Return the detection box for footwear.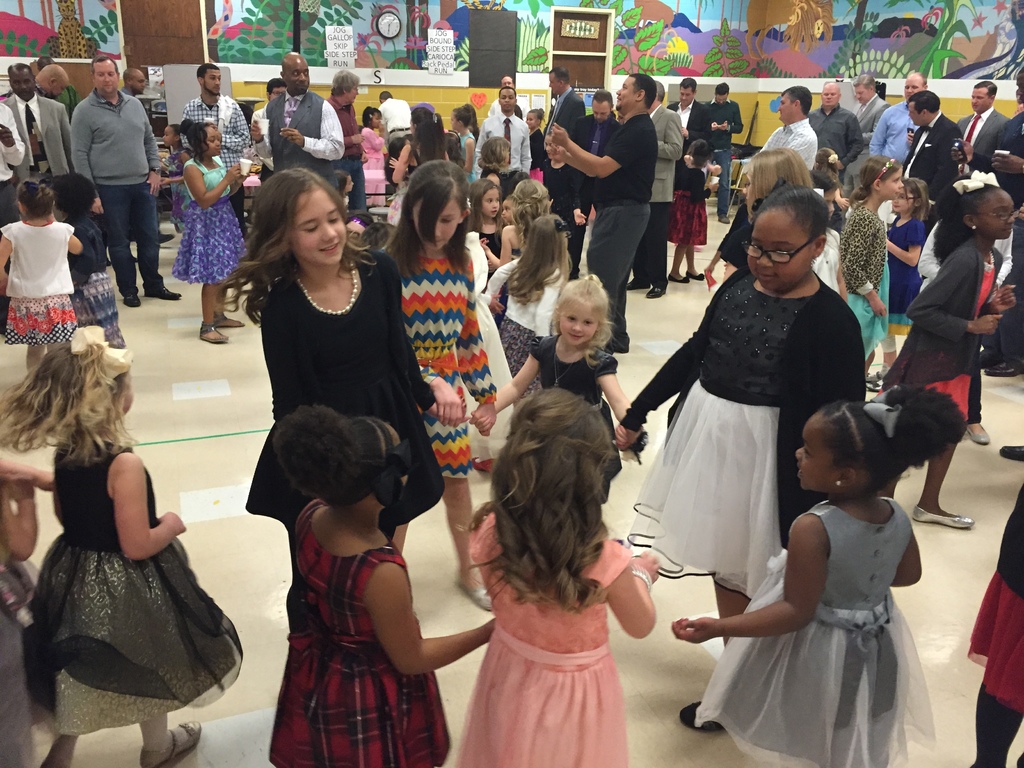
<region>713, 211, 732, 225</region>.
